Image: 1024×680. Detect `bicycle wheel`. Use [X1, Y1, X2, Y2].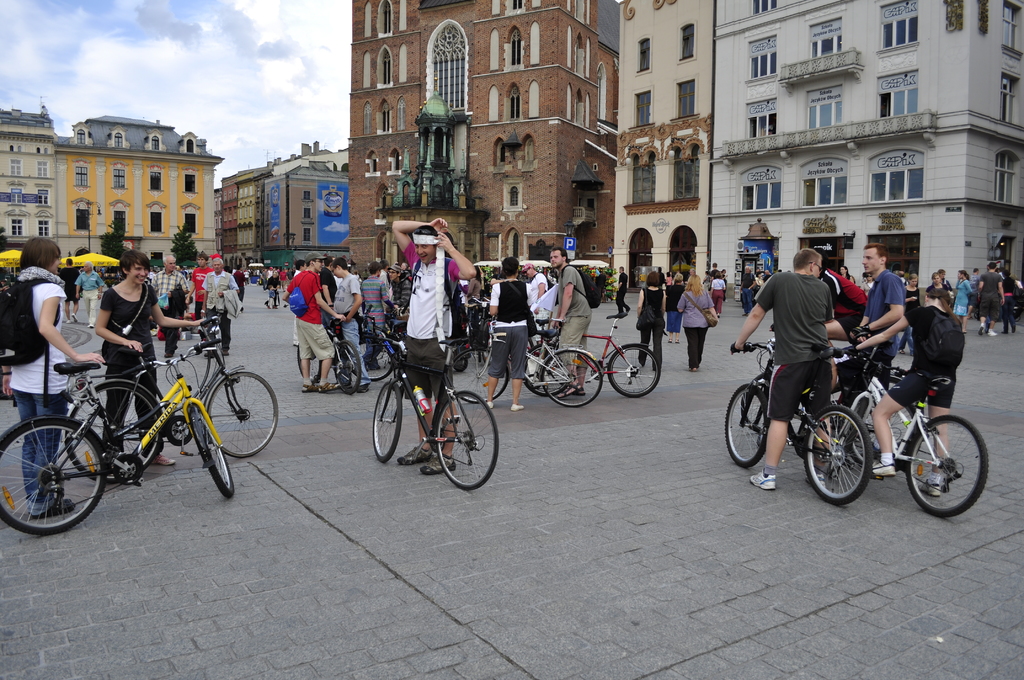
[452, 349, 508, 403].
